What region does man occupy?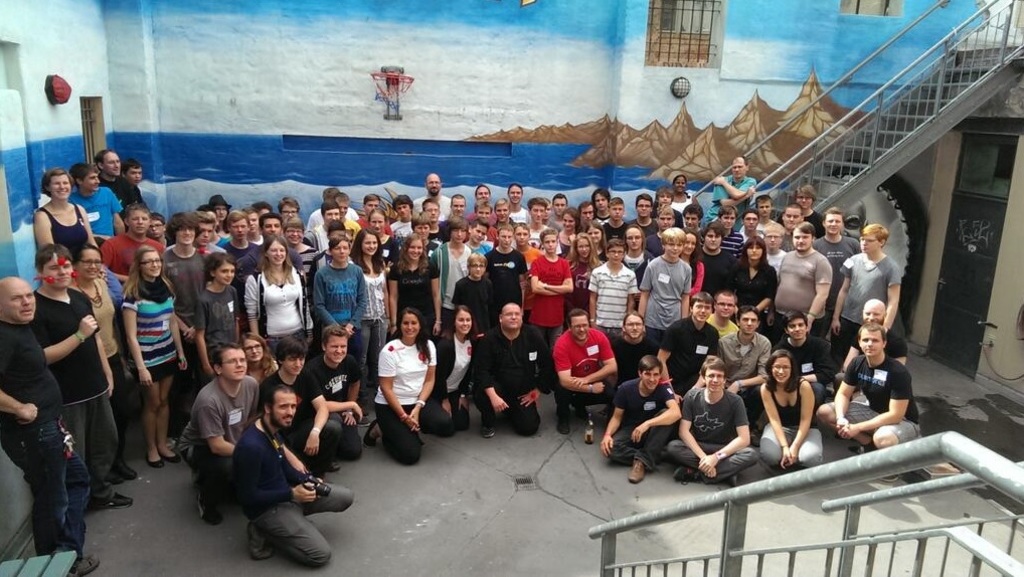
842:295:911:369.
